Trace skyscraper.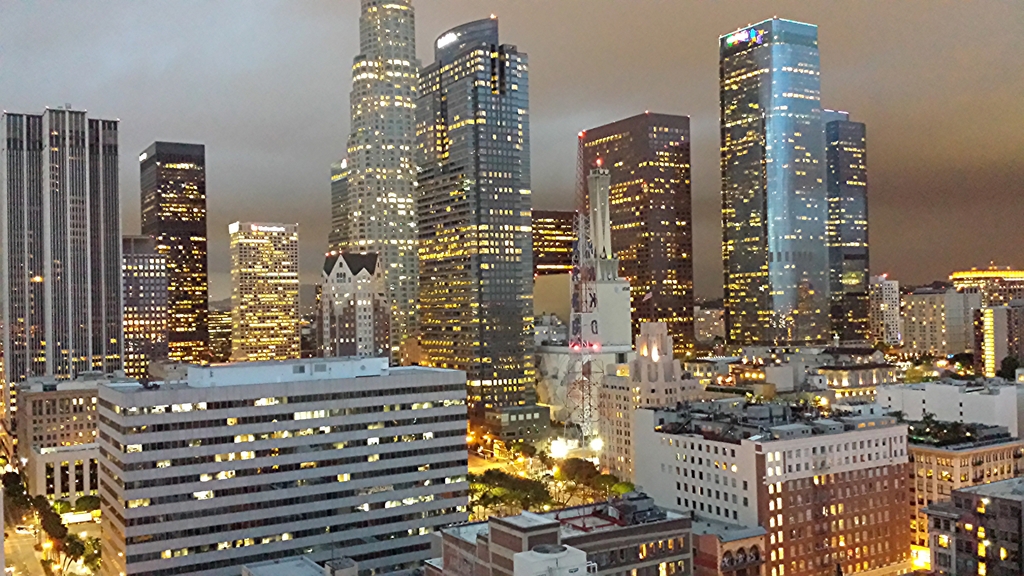
Traced to 11 87 131 399.
